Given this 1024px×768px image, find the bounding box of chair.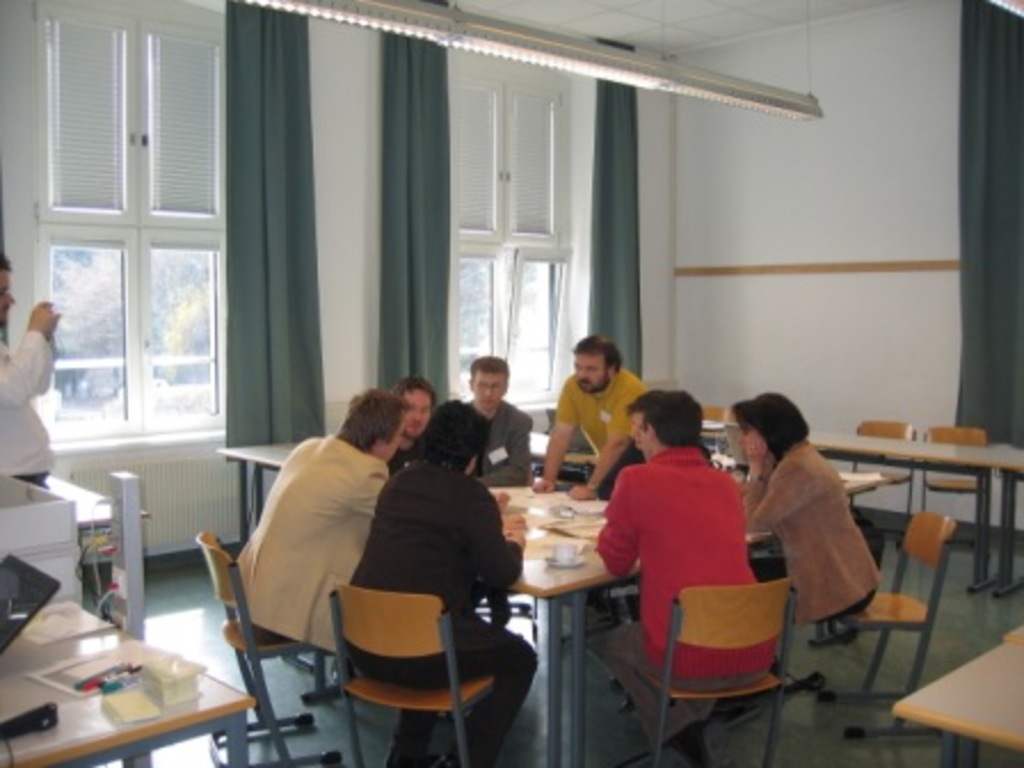
box(816, 510, 951, 747).
